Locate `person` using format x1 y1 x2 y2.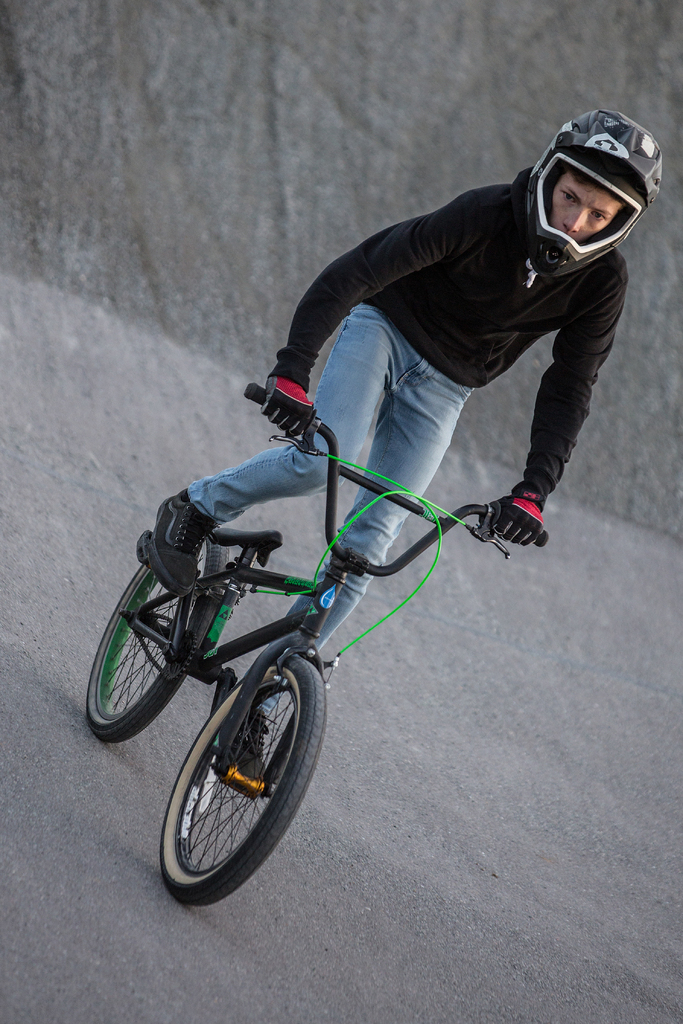
170 85 653 771.
